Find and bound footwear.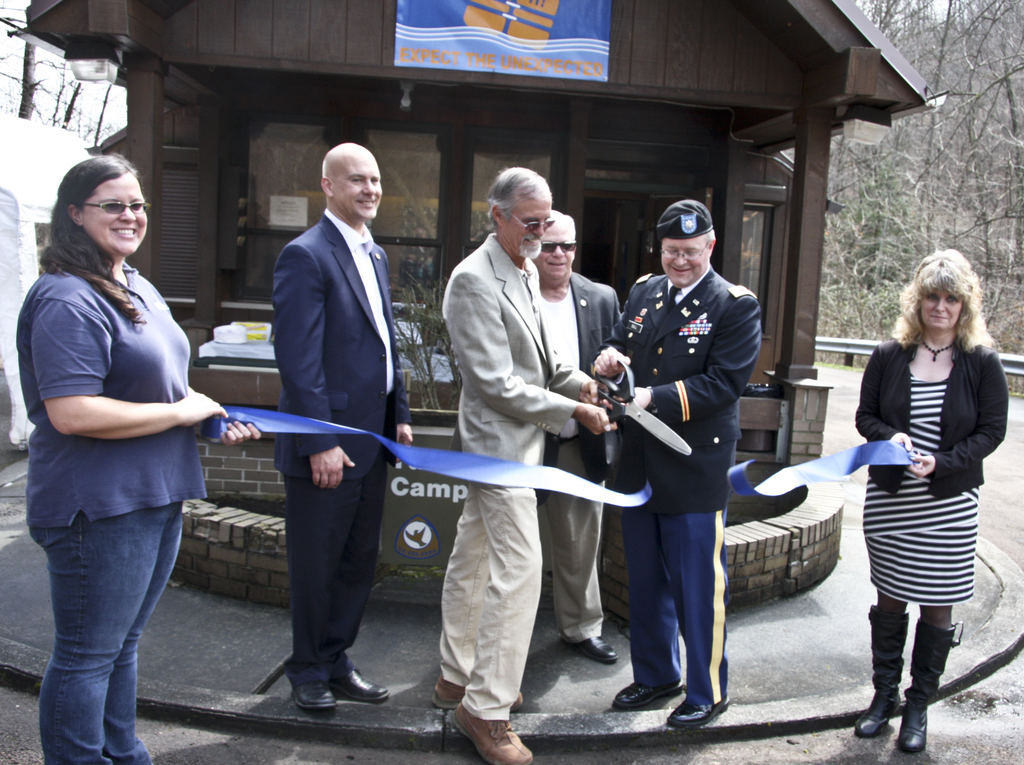
Bound: crop(342, 669, 390, 701).
